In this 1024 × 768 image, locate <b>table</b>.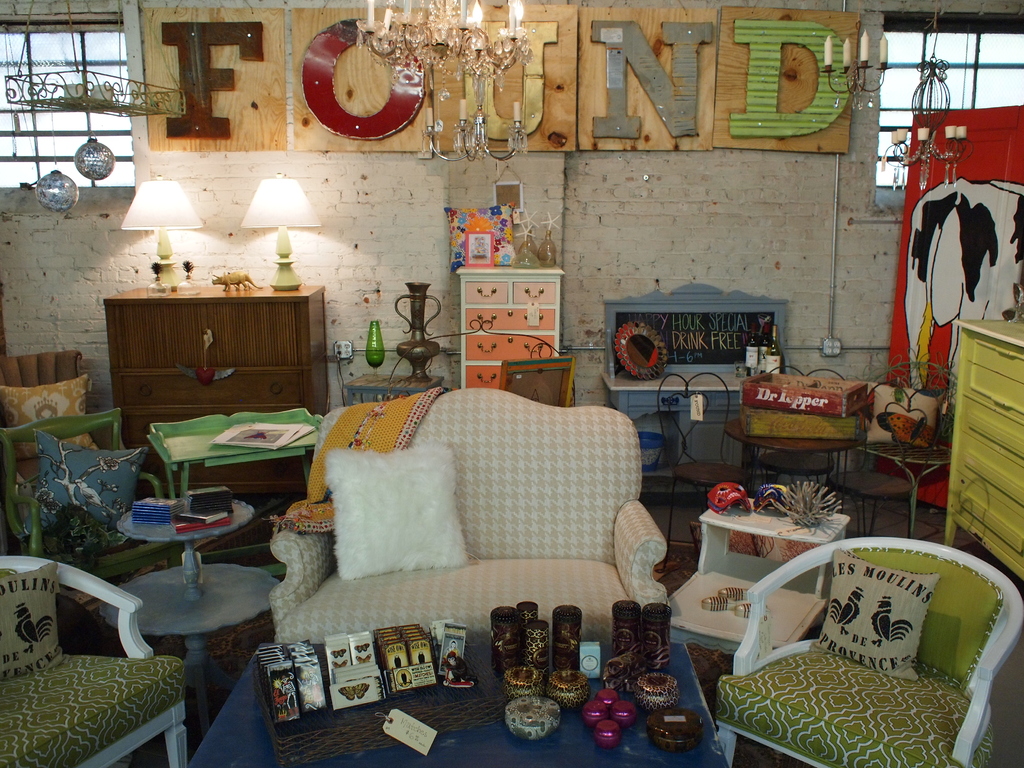
Bounding box: [x1=190, y1=639, x2=725, y2=767].
